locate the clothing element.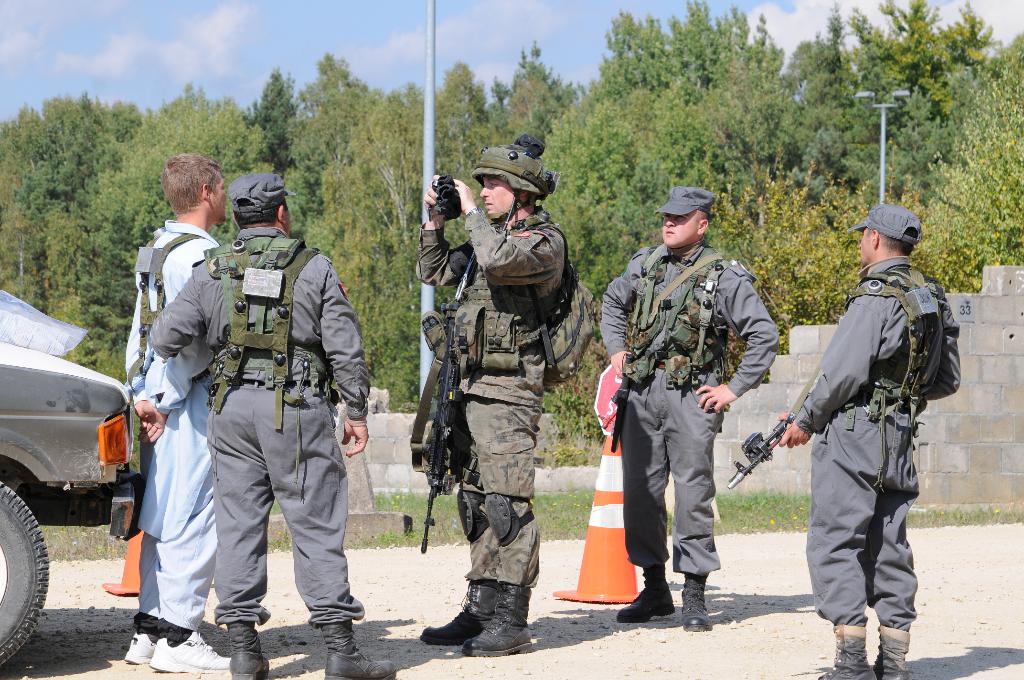
Element bbox: {"x1": 600, "y1": 243, "x2": 782, "y2": 581}.
